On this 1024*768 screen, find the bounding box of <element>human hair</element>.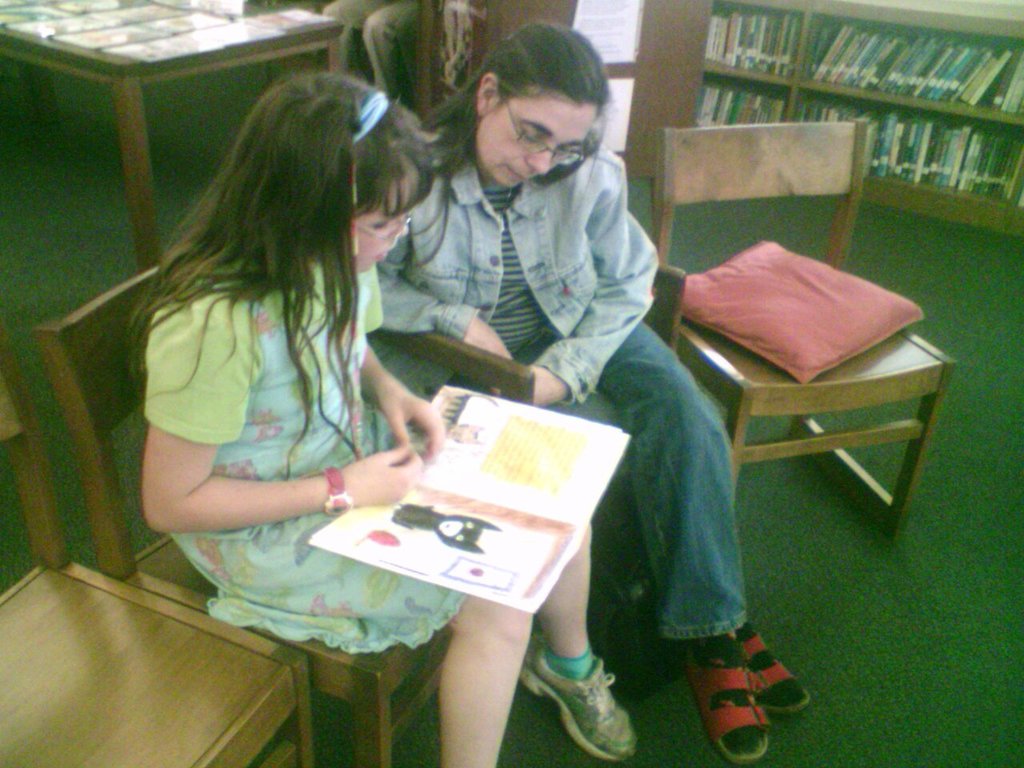
Bounding box: <bbox>416, 18, 606, 274</bbox>.
